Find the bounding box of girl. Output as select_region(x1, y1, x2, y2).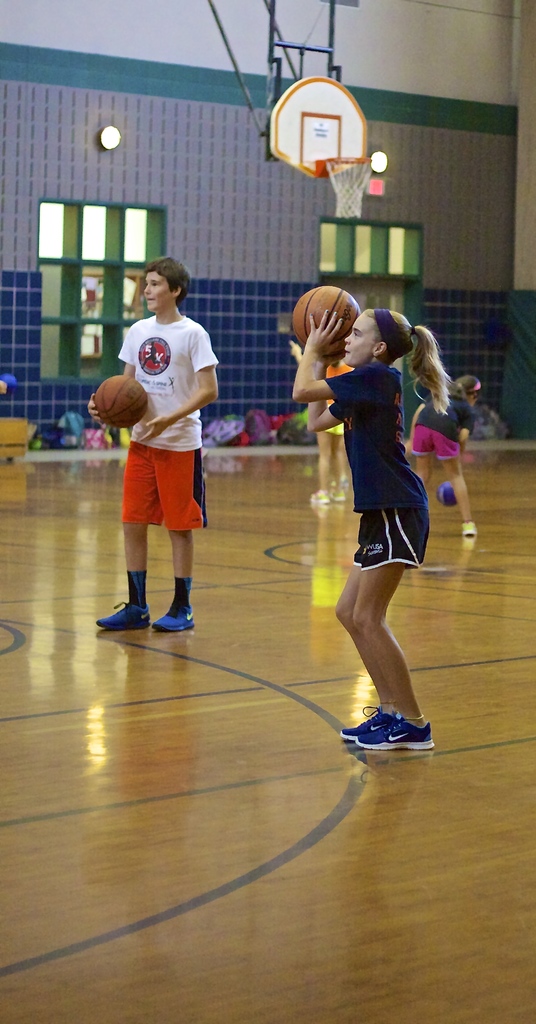
select_region(412, 376, 482, 535).
